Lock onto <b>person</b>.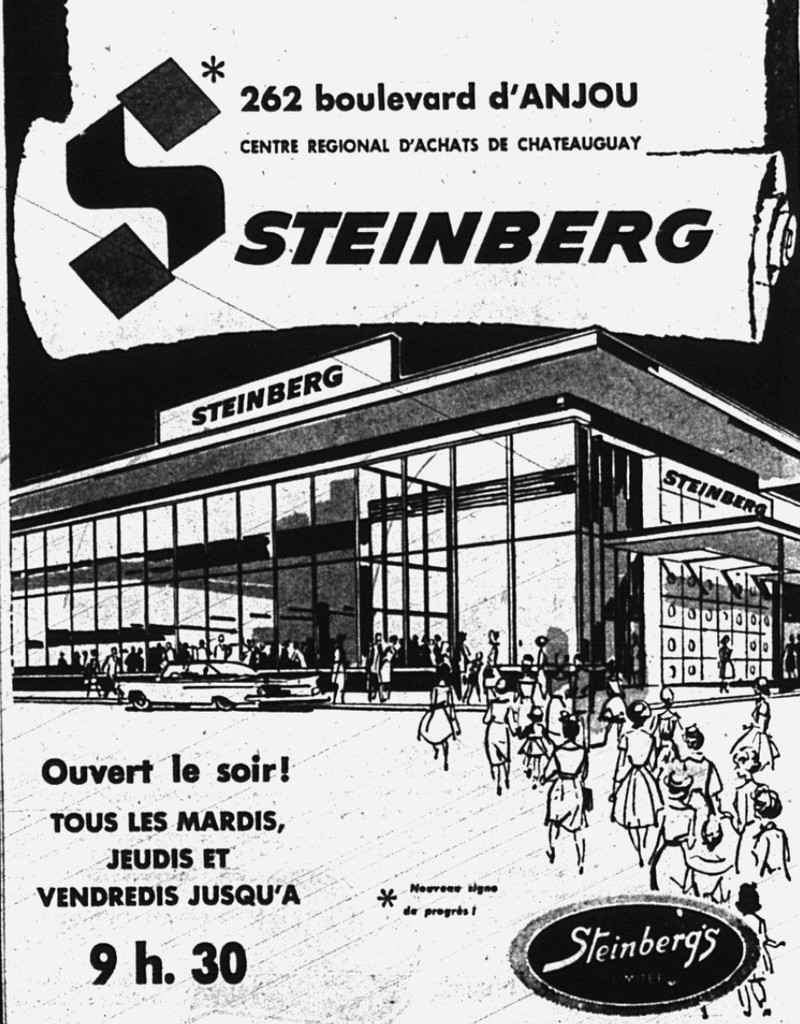
Locked: <region>537, 716, 589, 875</region>.
